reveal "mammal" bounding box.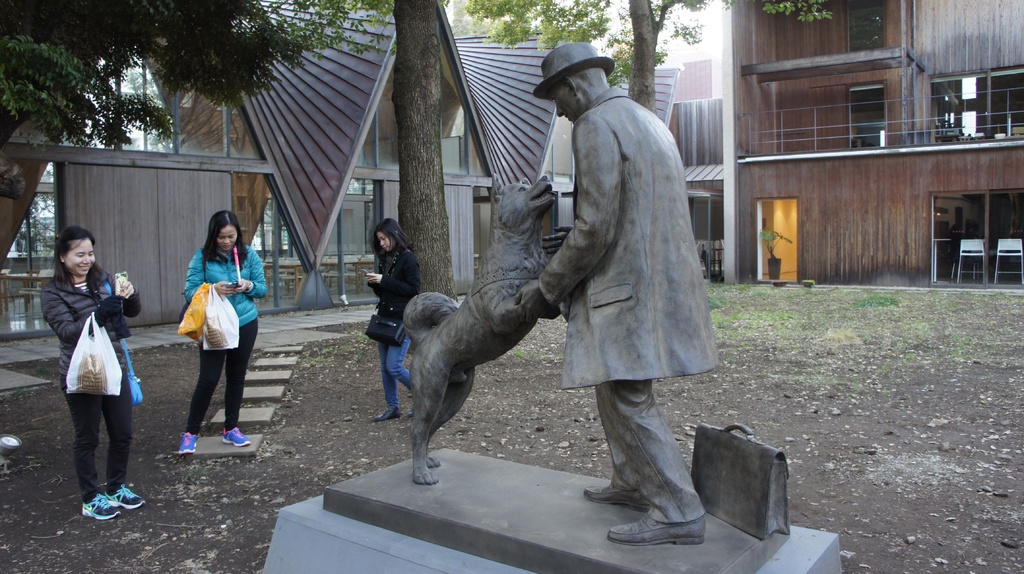
Revealed: <box>410,174,579,487</box>.
